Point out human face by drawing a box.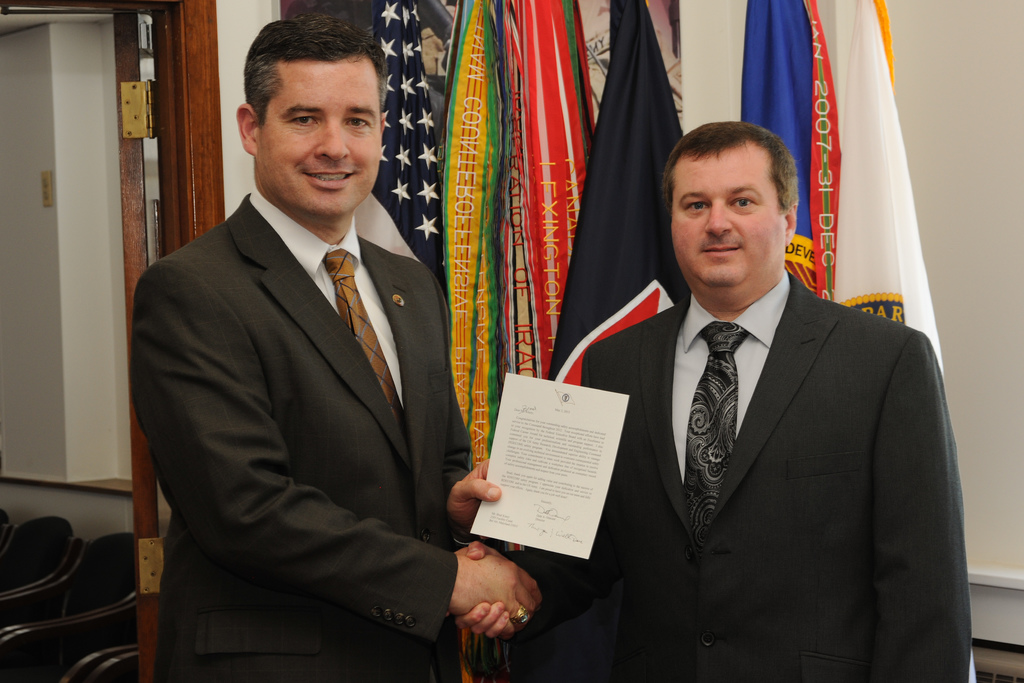
255, 61, 383, 217.
